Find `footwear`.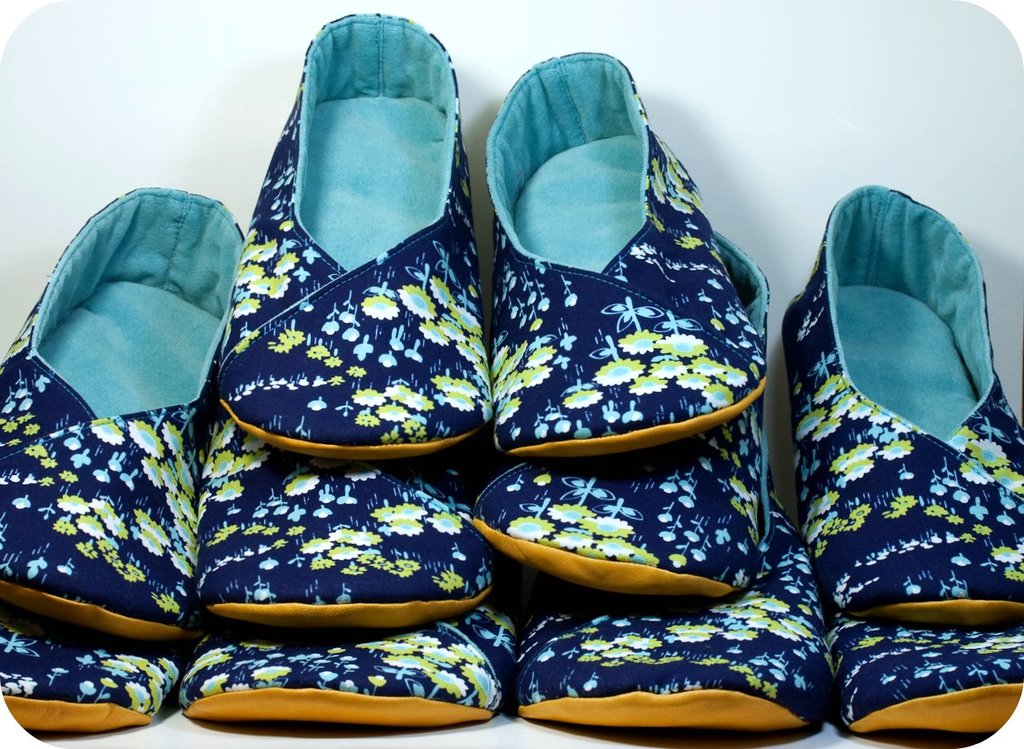
box(0, 181, 246, 638).
